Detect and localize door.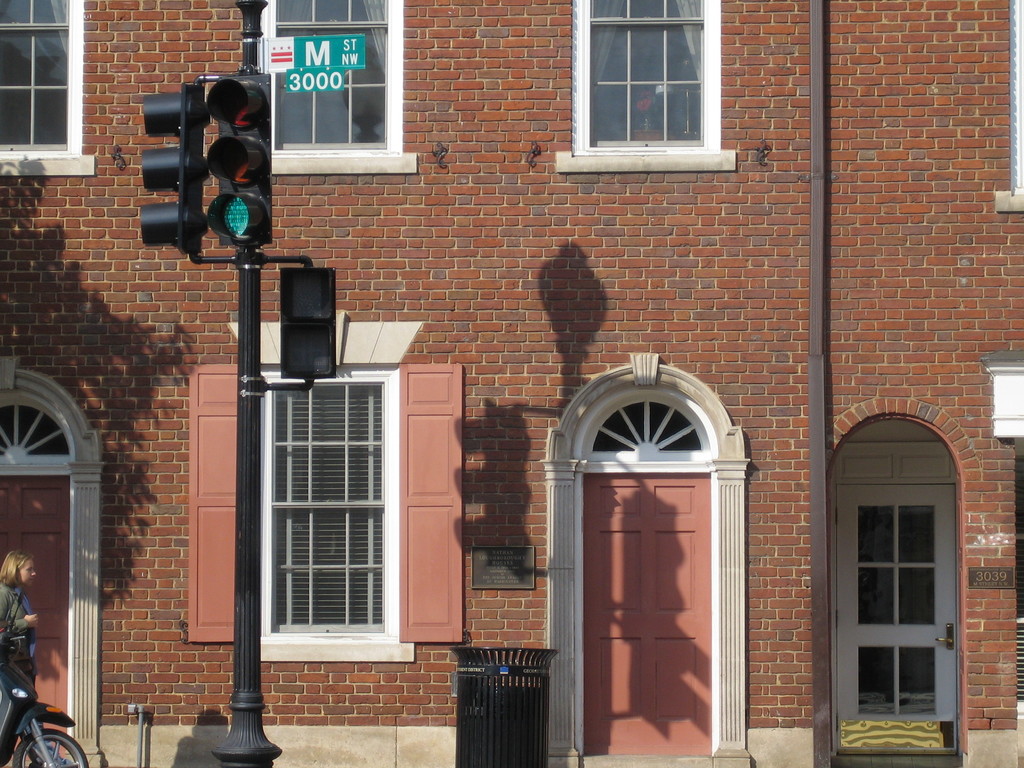
Localized at region(571, 434, 740, 746).
